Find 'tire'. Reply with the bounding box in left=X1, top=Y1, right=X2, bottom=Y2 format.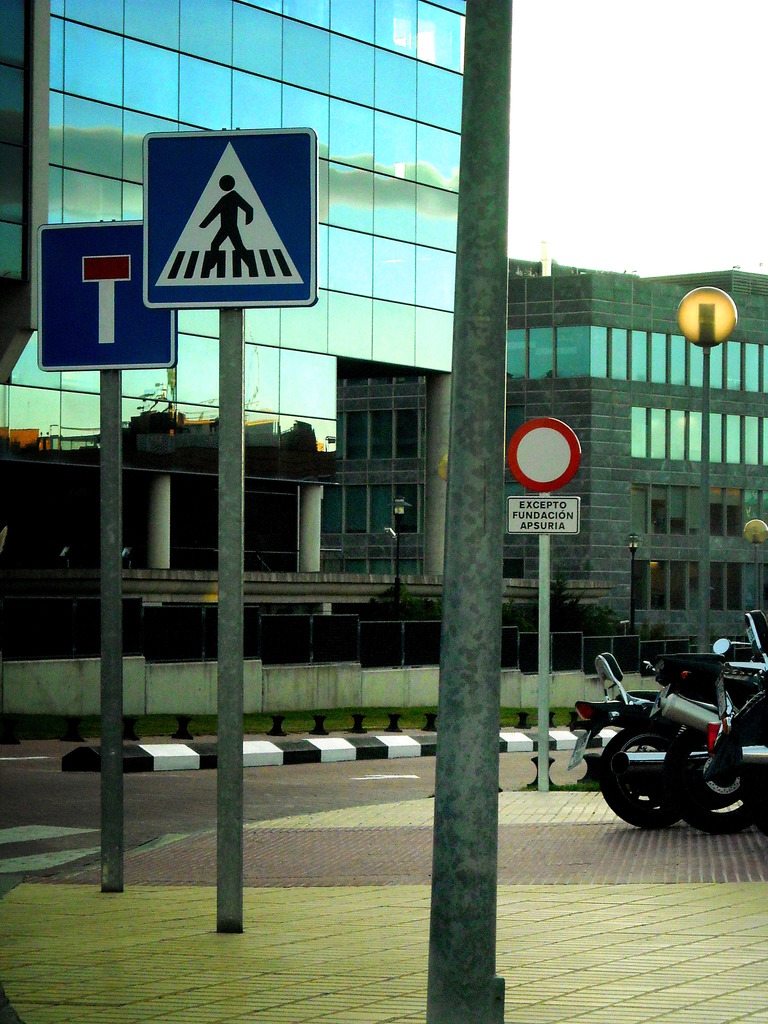
left=749, top=725, right=767, bottom=831.
